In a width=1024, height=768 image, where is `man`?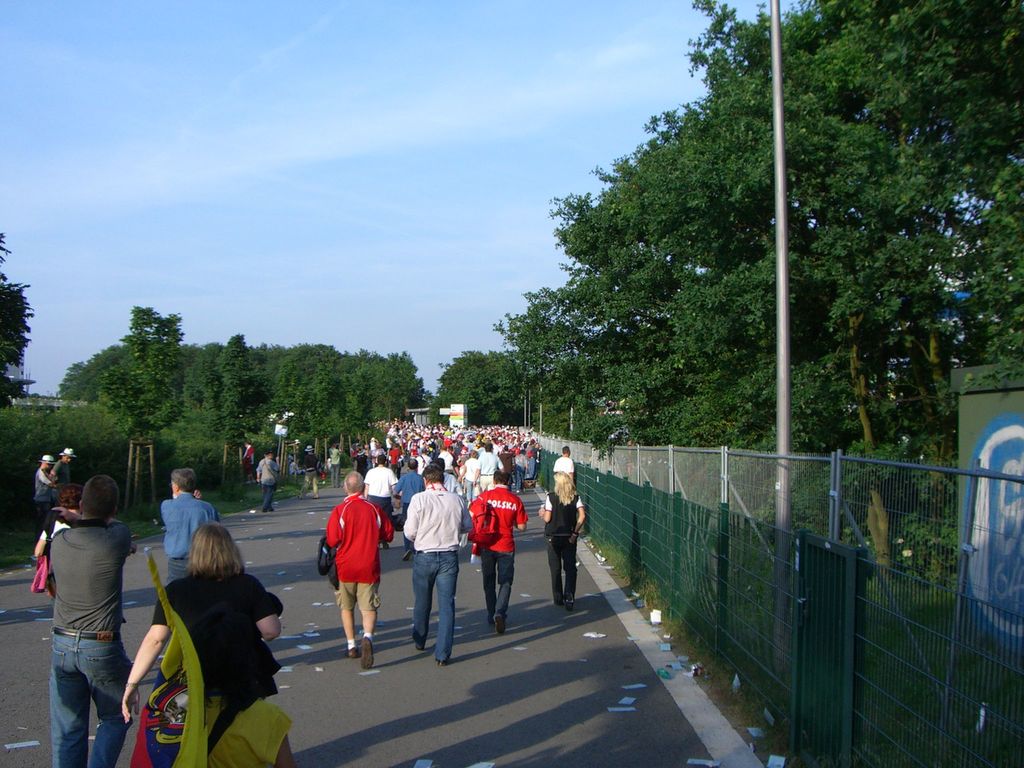
pyautogui.locateOnScreen(49, 445, 83, 503).
